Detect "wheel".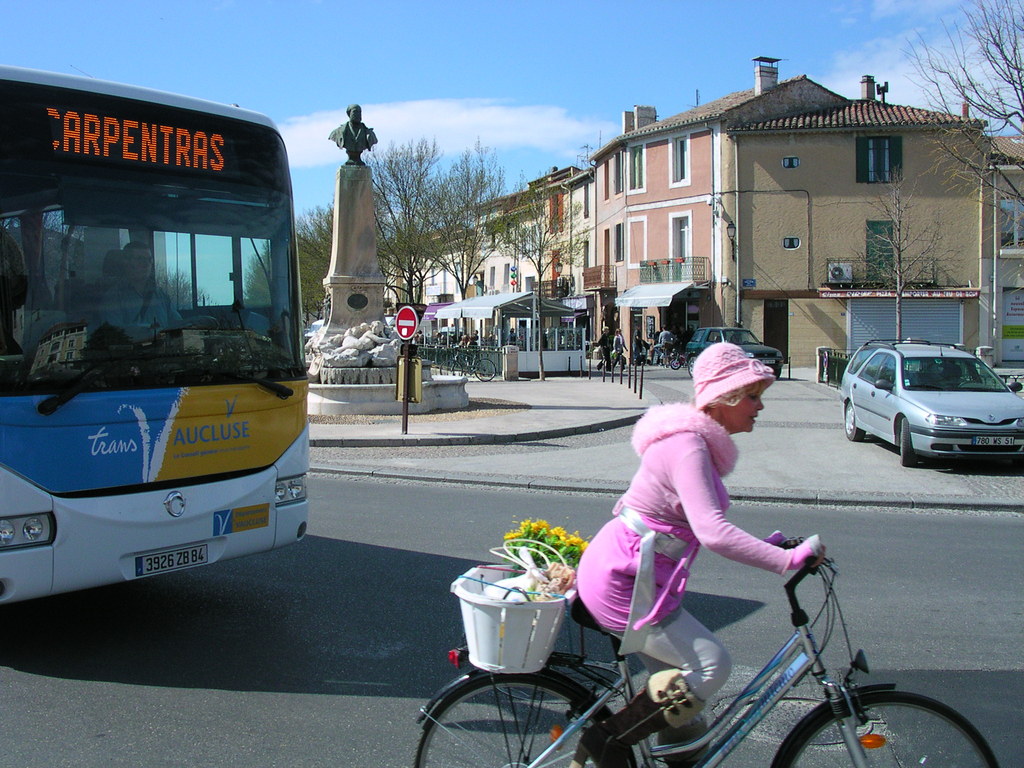
Detected at [774, 689, 1002, 767].
